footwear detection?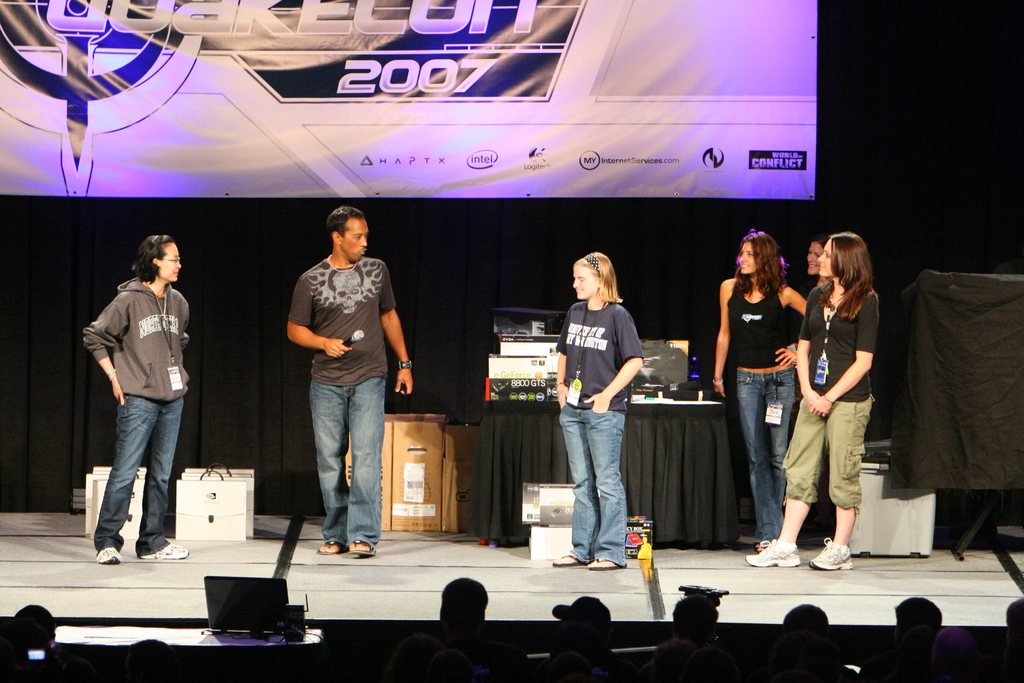
x1=807, y1=545, x2=851, y2=575
